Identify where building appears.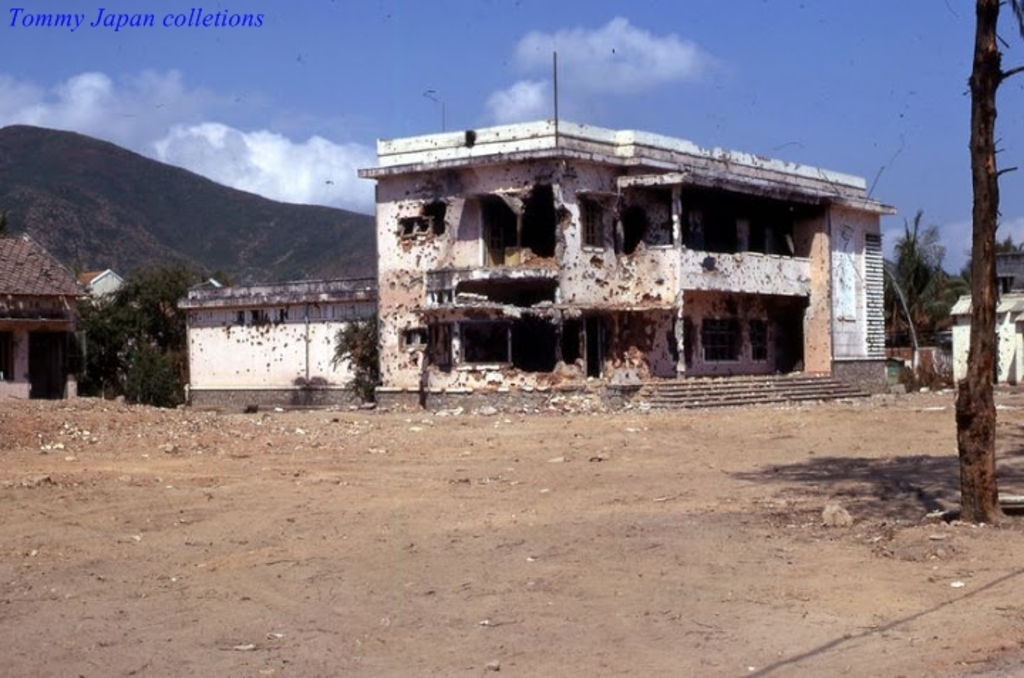
Appears at (949,246,1023,389).
